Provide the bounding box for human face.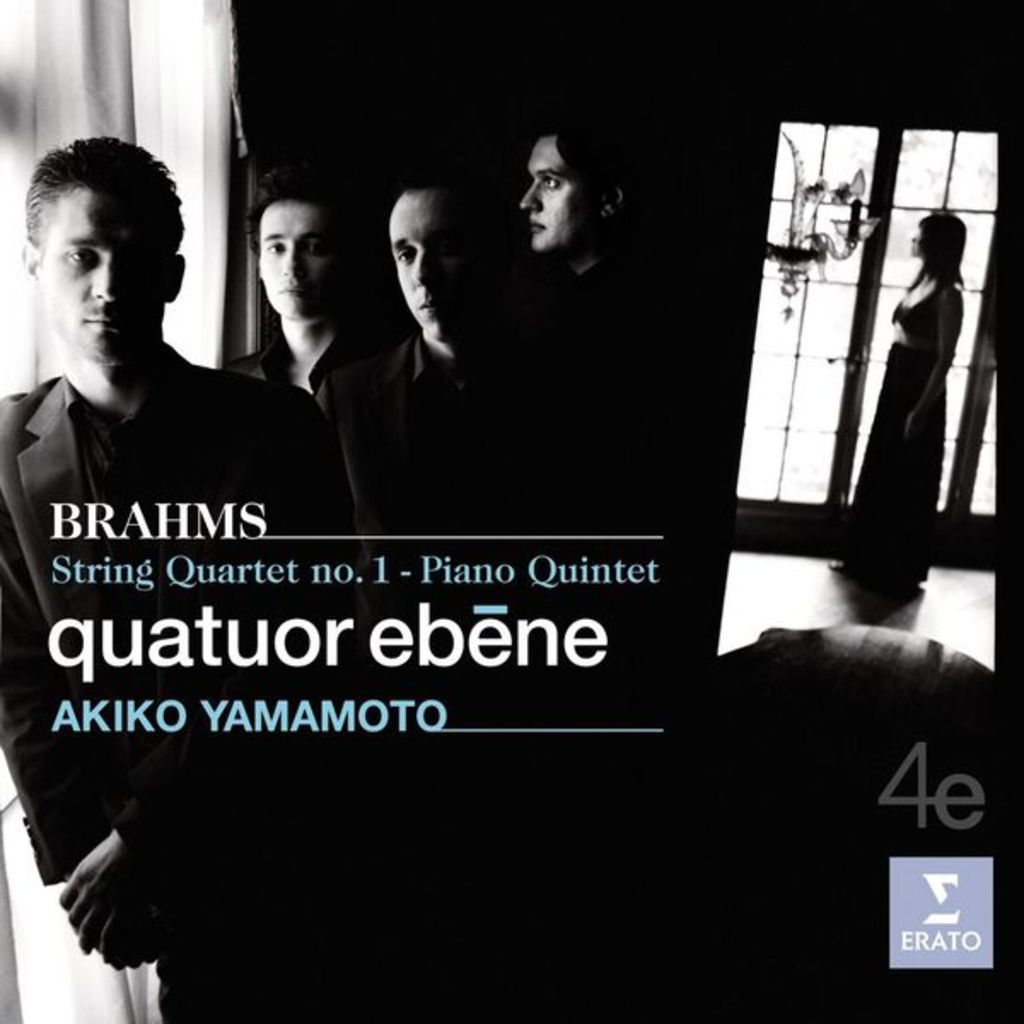
(394,184,483,348).
